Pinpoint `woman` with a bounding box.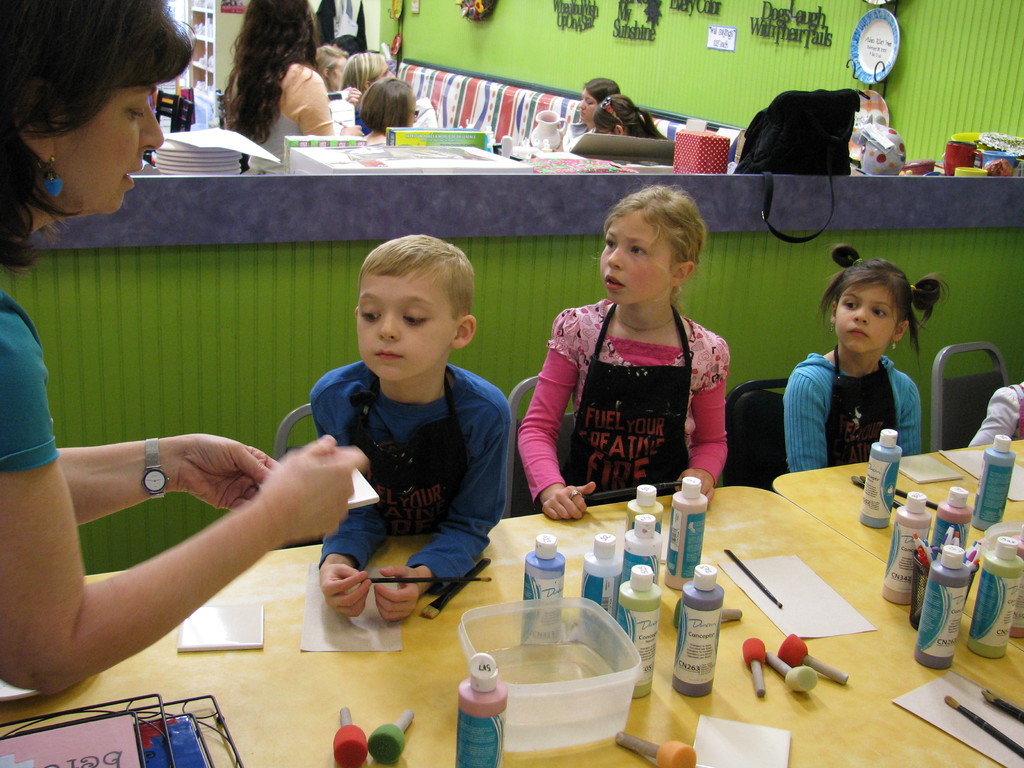
crop(593, 92, 664, 141).
